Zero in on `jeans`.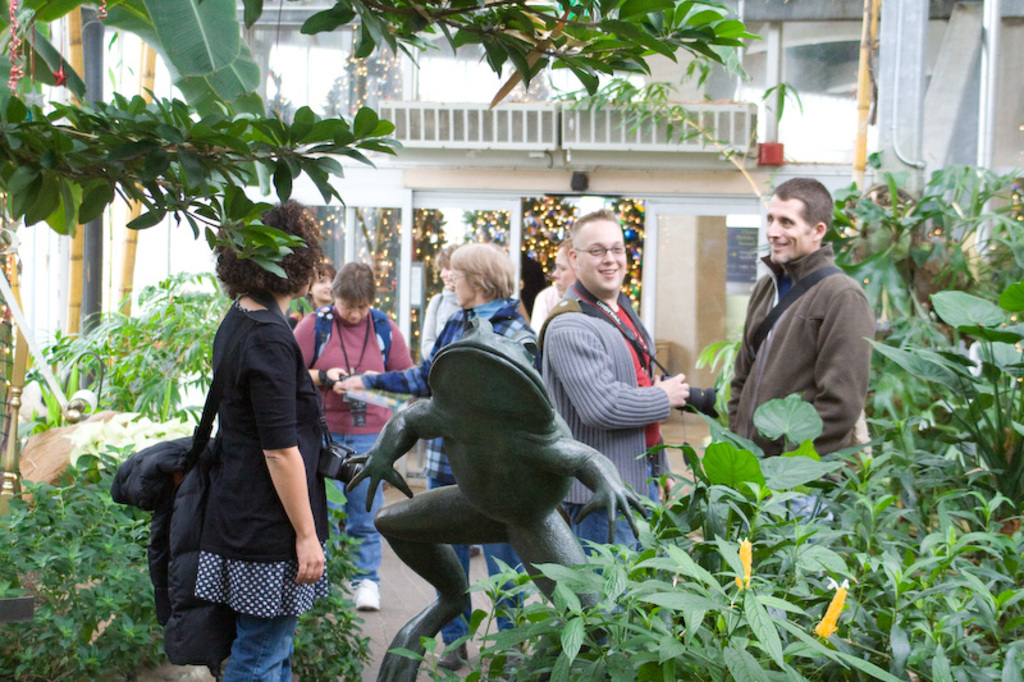
Zeroed in: bbox=[324, 432, 387, 583].
